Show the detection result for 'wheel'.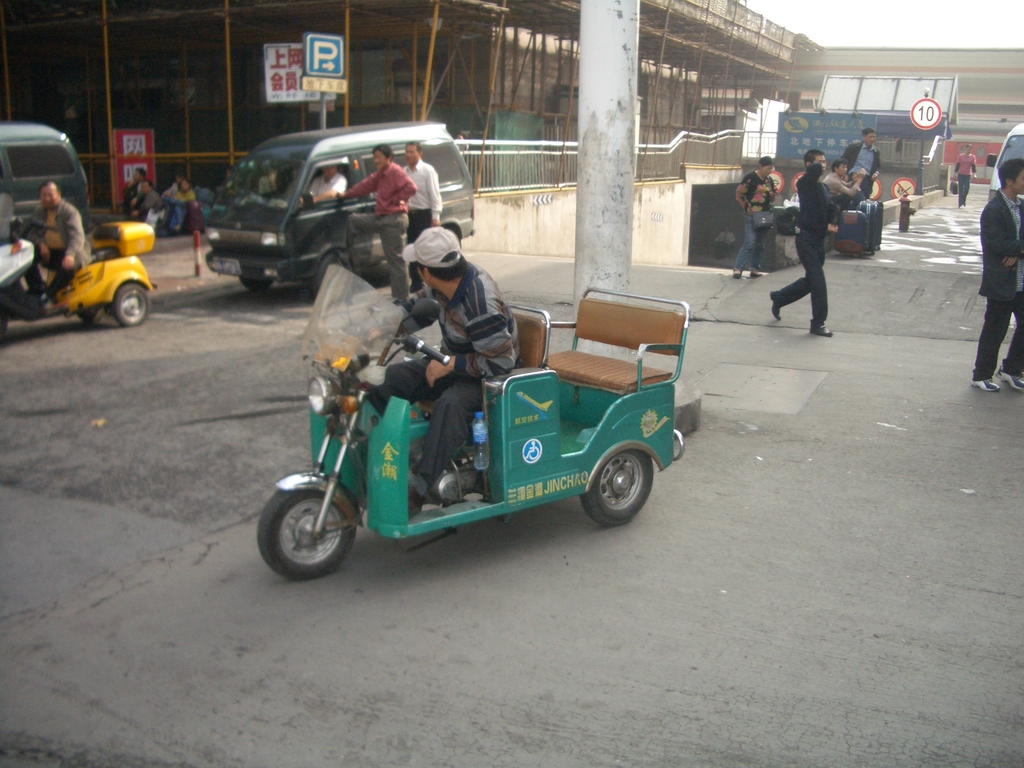
locate(243, 277, 273, 290).
